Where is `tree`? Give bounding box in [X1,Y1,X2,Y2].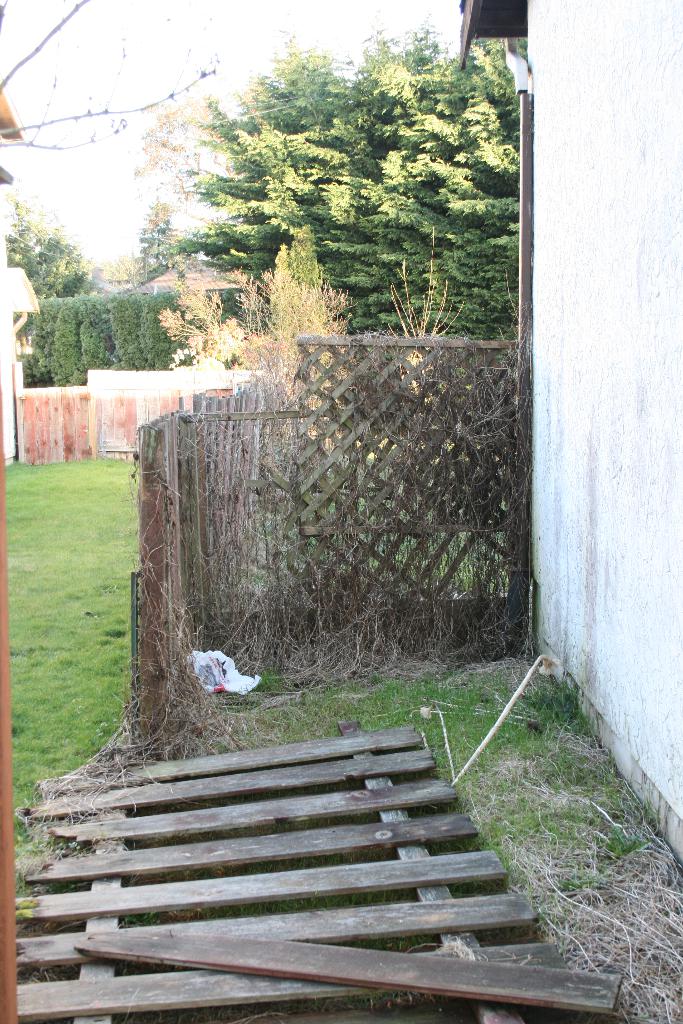
[173,24,520,384].
